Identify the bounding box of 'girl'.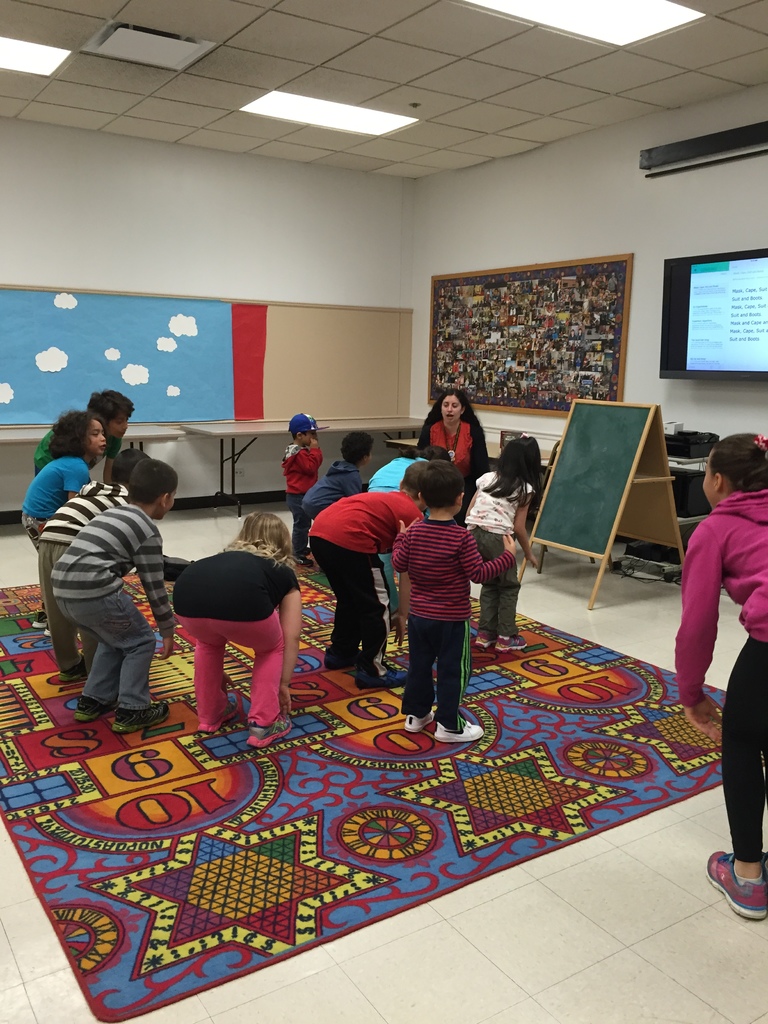
bbox(425, 388, 488, 463).
